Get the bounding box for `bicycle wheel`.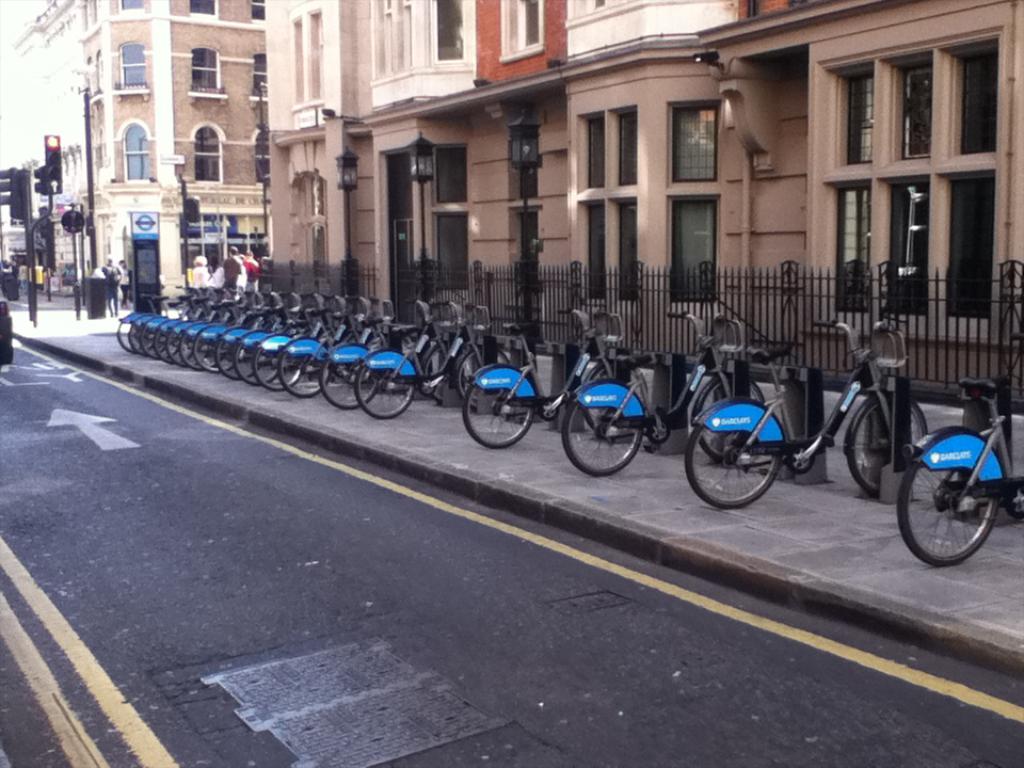
(x1=690, y1=370, x2=766, y2=462).
